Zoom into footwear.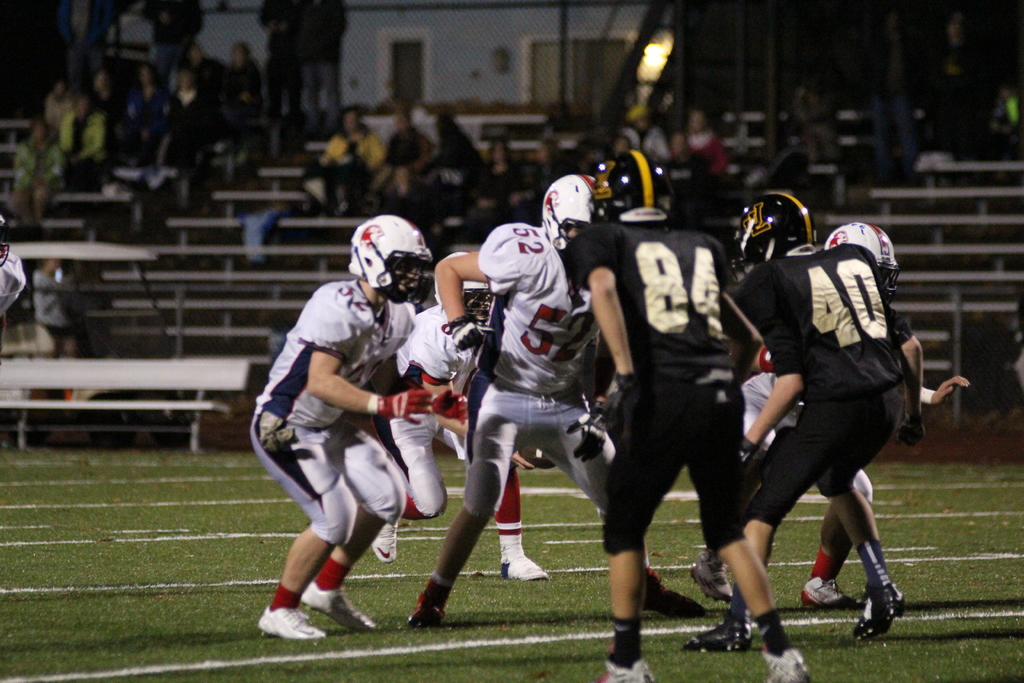
Zoom target: (x1=684, y1=551, x2=732, y2=596).
